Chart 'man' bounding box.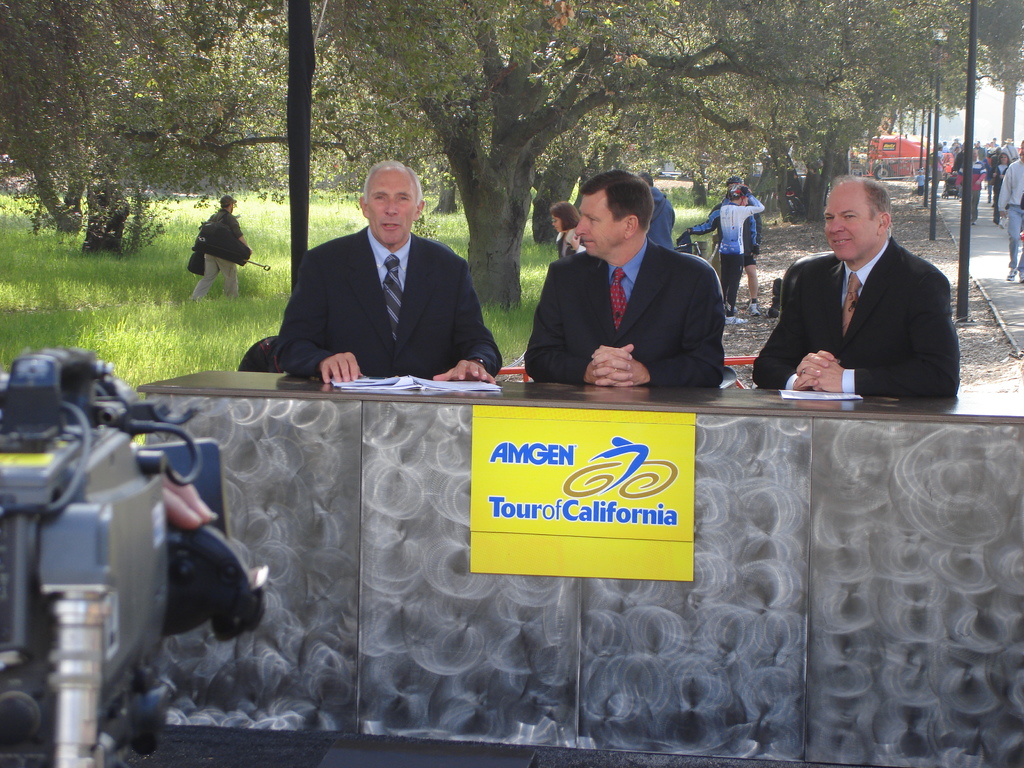
Charted: bbox(755, 173, 952, 415).
